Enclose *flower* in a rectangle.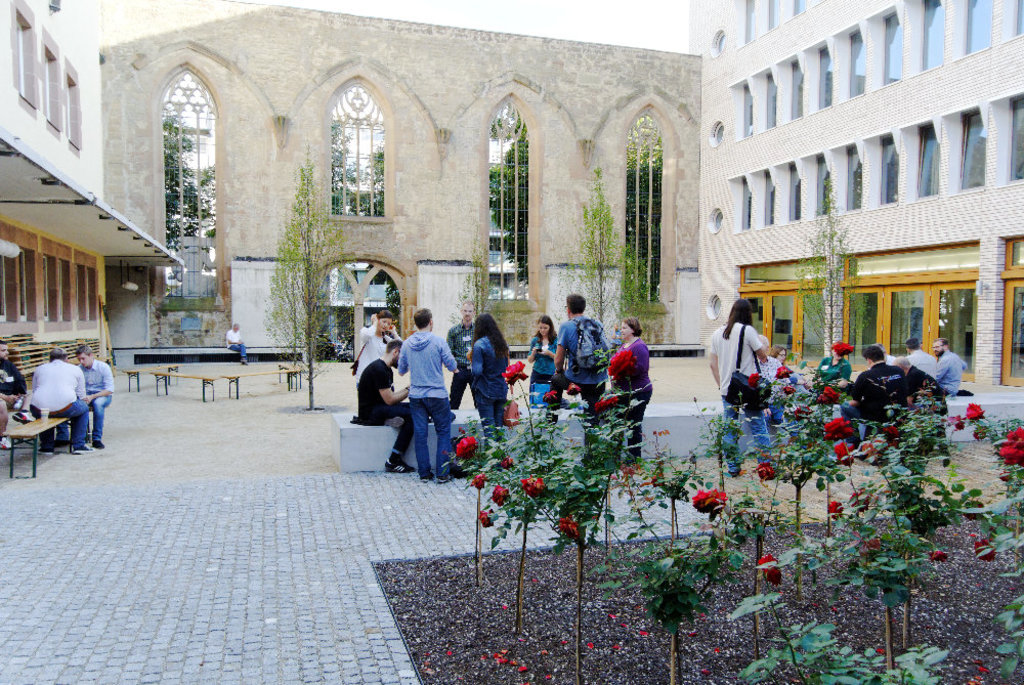
(477, 506, 494, 529).
